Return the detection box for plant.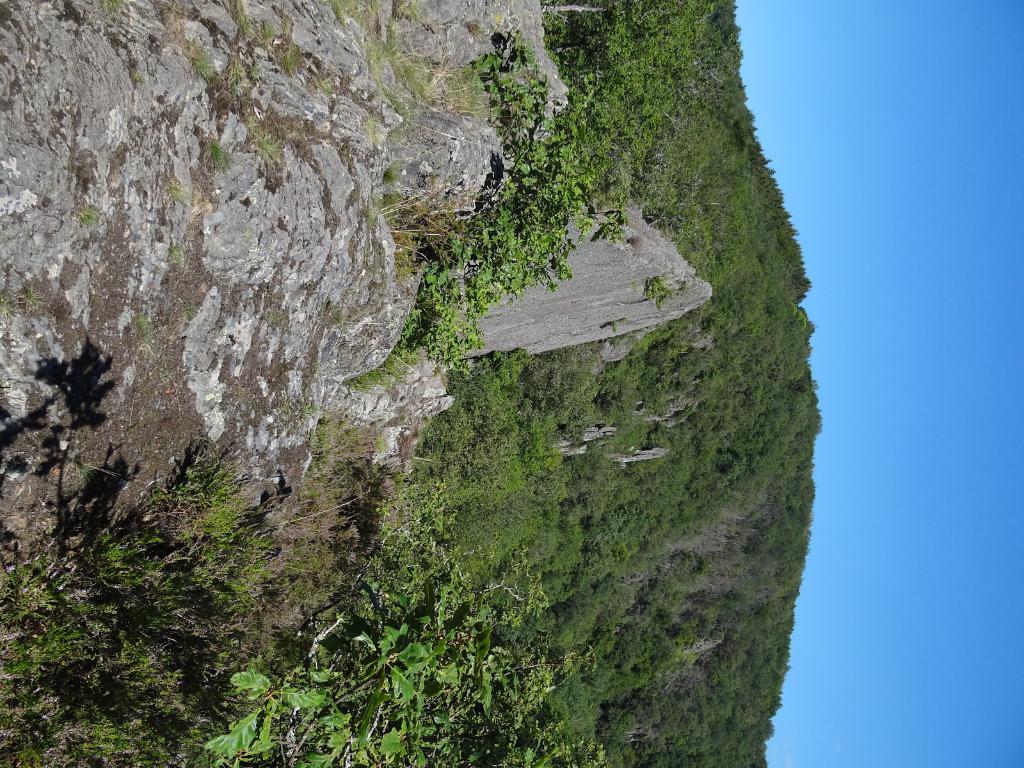
pyautogui.locateOnScreen(99, 0, 125, 15).
